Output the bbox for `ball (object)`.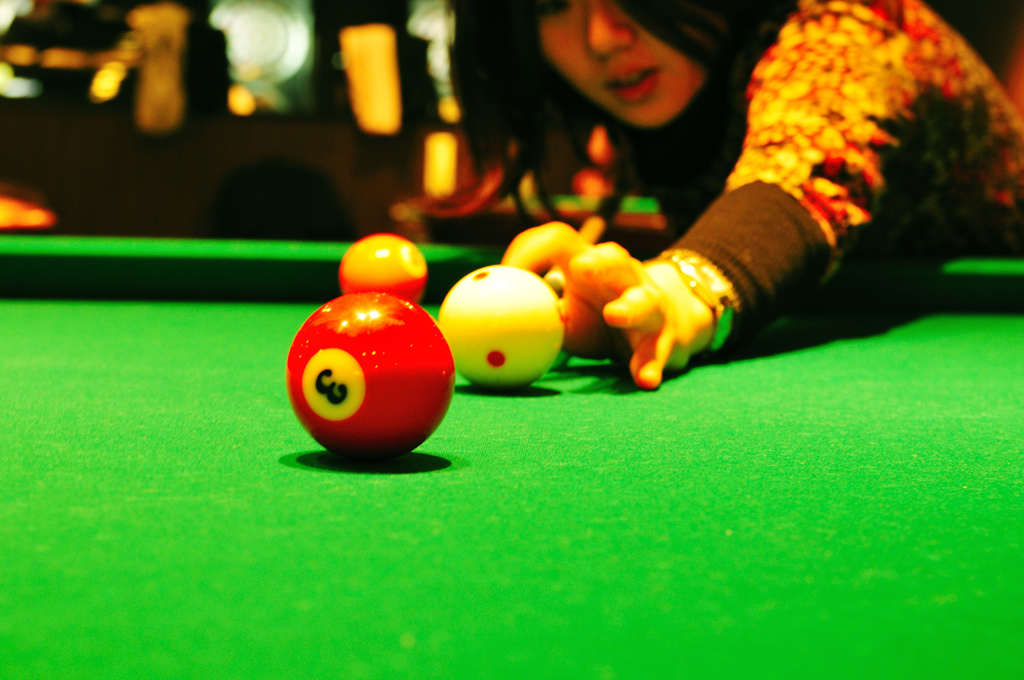
box=[436, 265, 567, 389].
